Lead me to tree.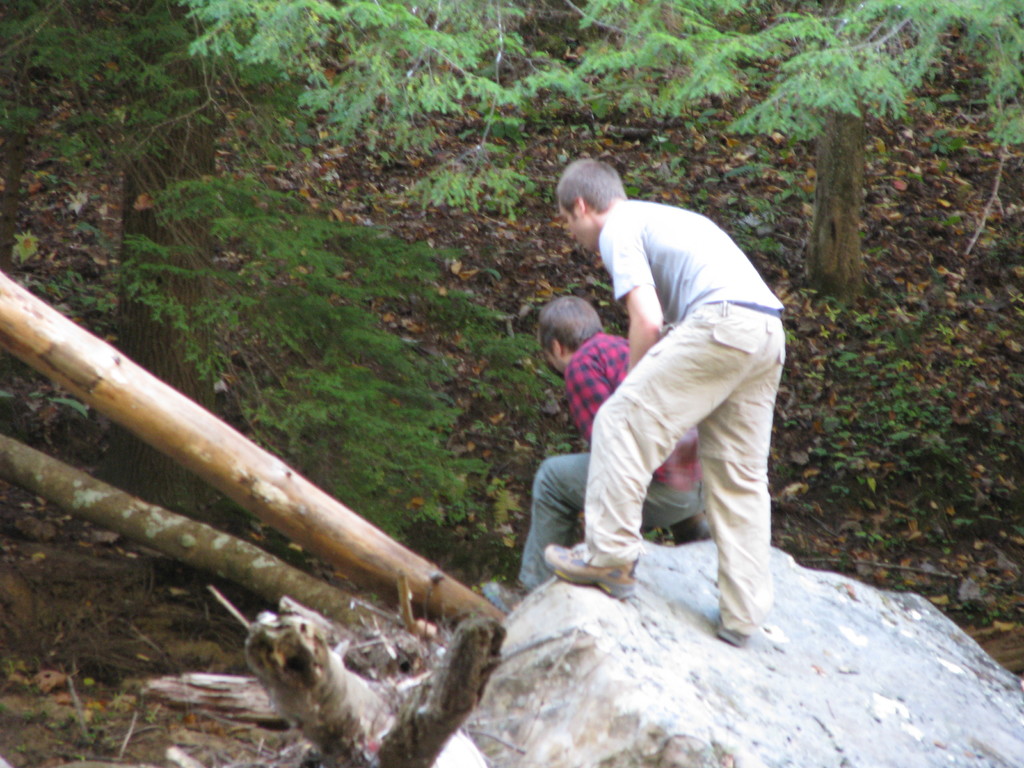
Lead to (x1=567, y1=0, x2=1023, y2=295).
